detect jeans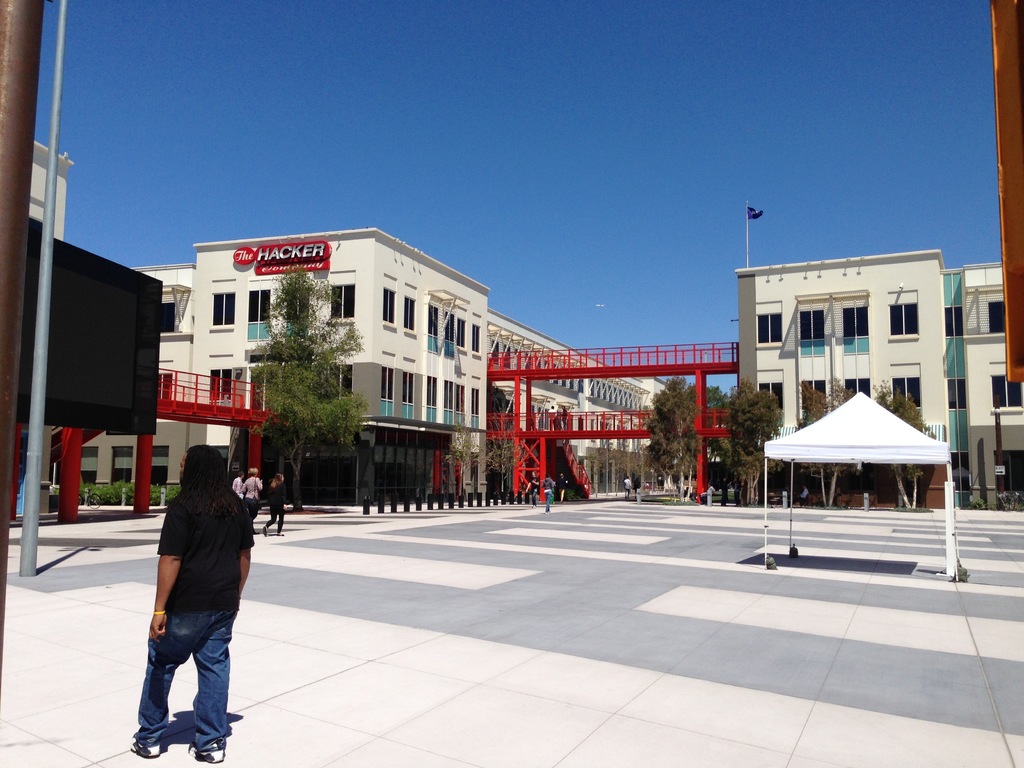
544,488,552,512
